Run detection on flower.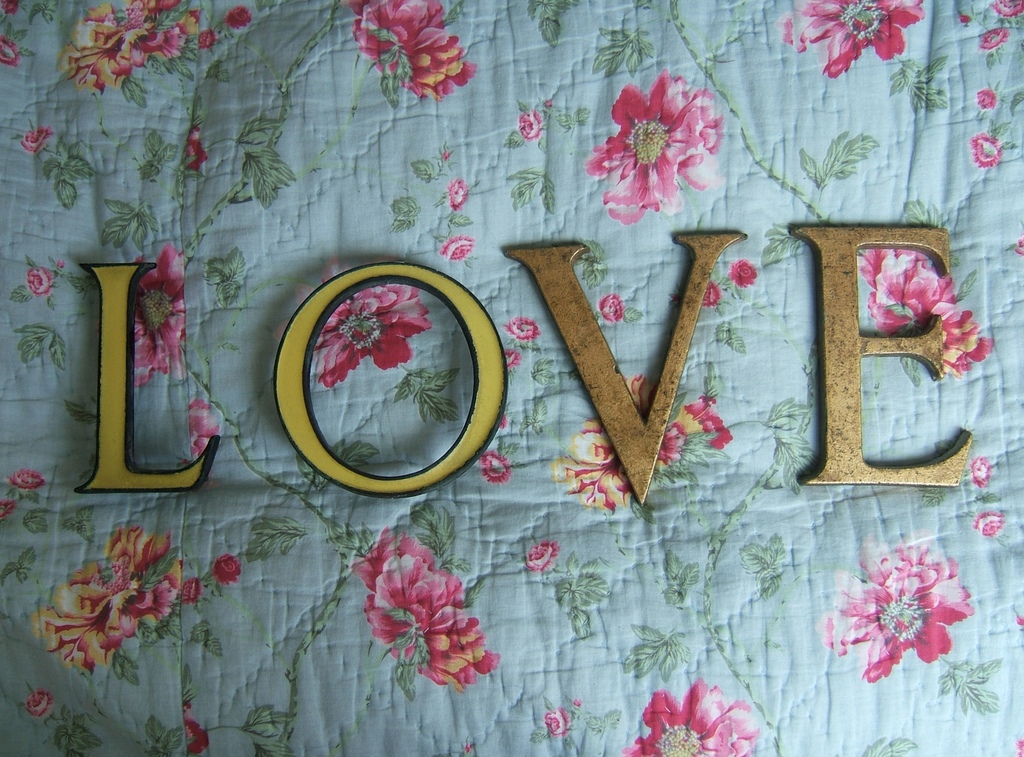
Result: 979/29/1009/49.
